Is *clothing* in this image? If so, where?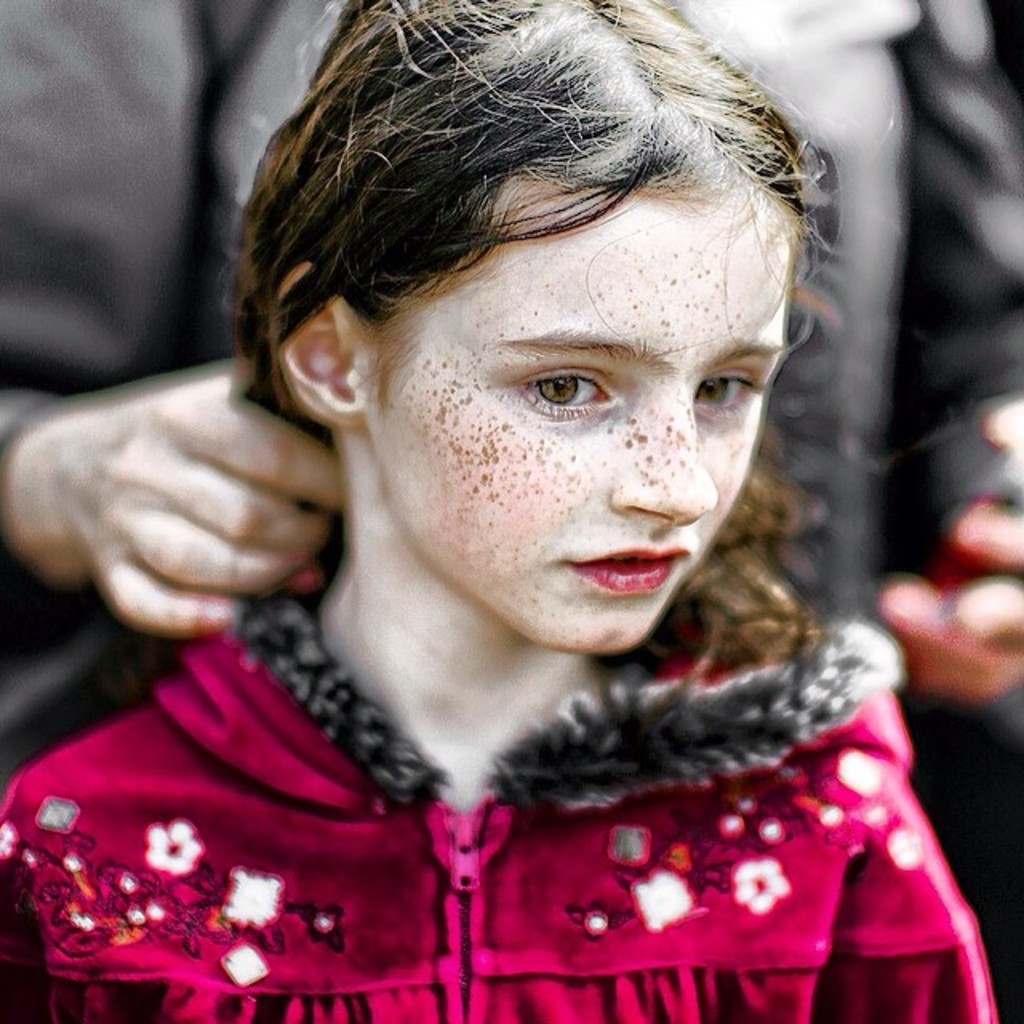
Yes, at rect(0, 0, 1022, 792).
